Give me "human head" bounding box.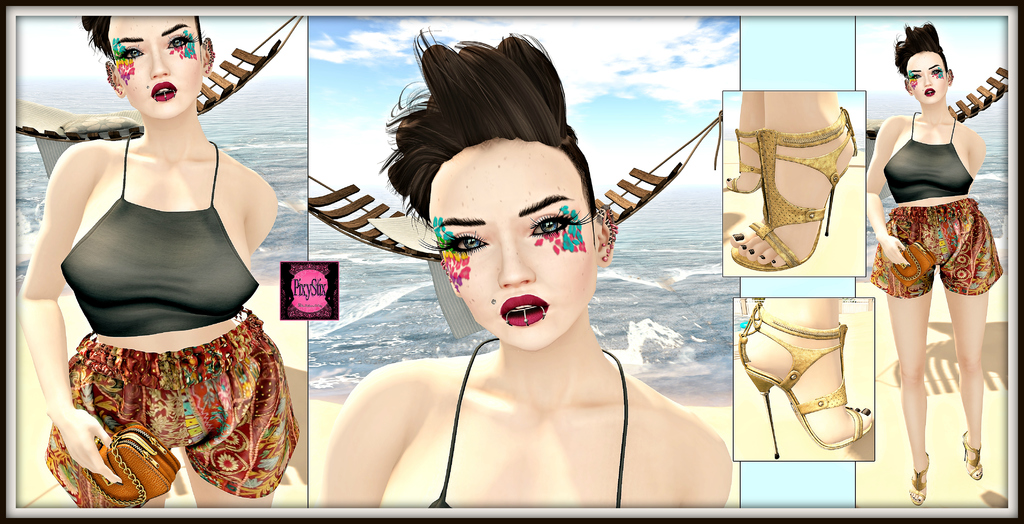
region(408, 65, 609, 333).
